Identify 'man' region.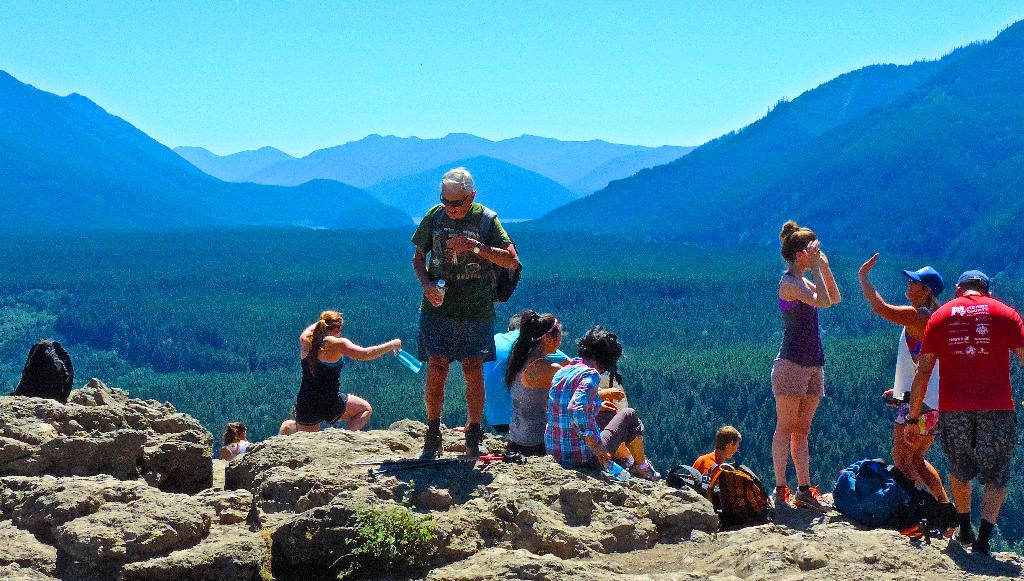
Region: [904, 267, 1023, 556].
